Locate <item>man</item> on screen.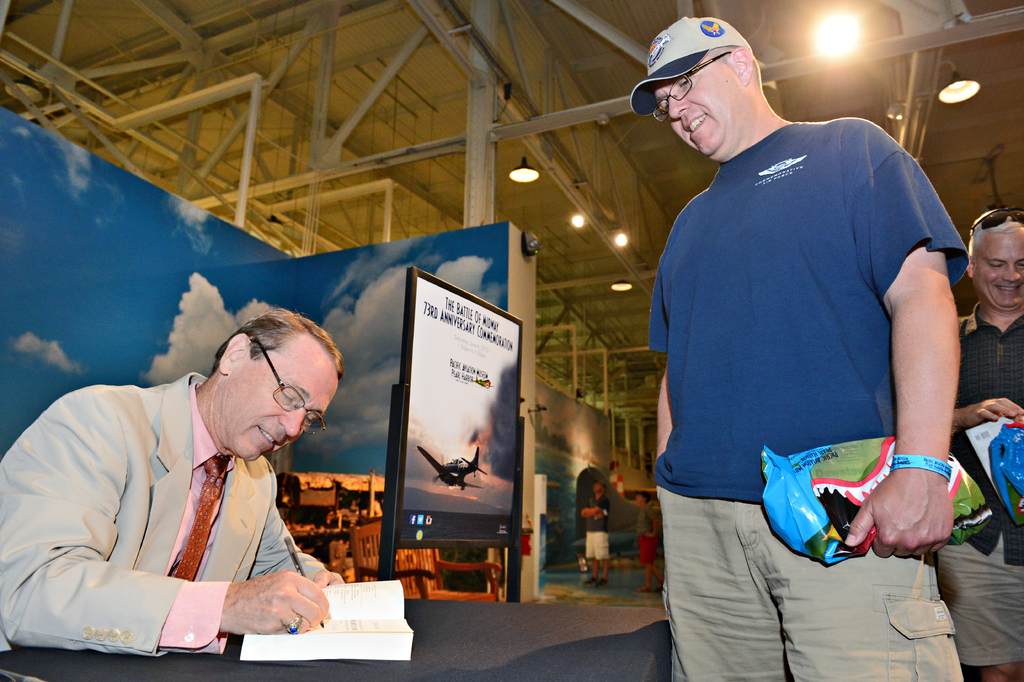
On screen at 934/209/1023/681.
